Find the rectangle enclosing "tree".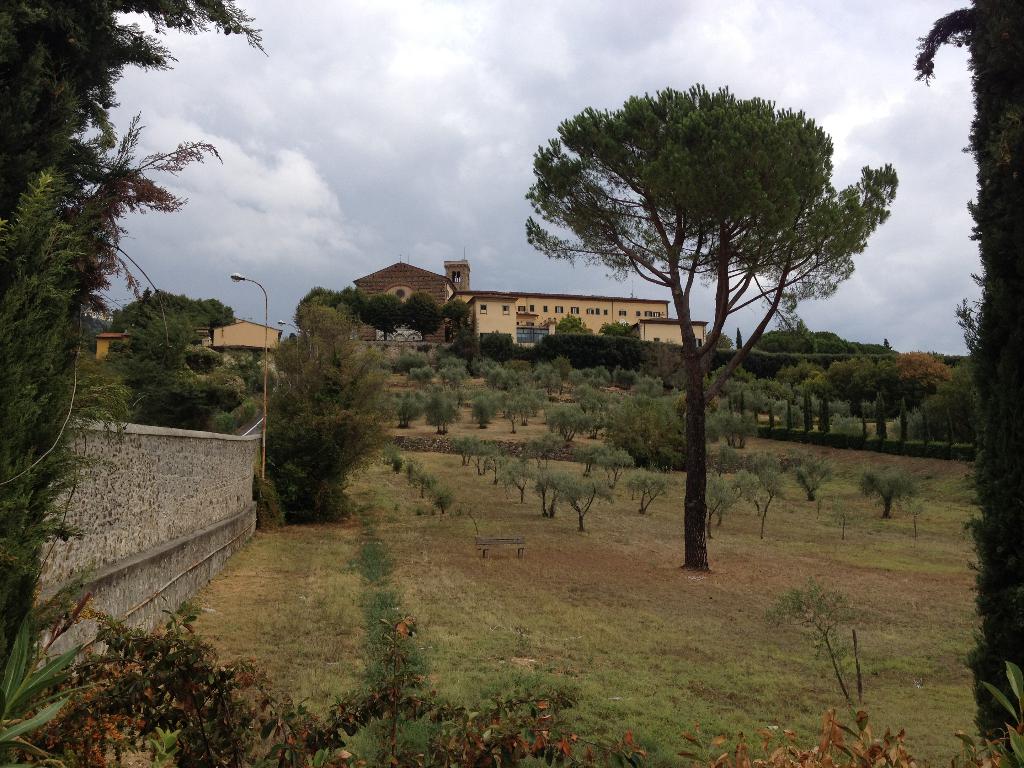
[x1=540, y1=55, x2=886, y2=553].
